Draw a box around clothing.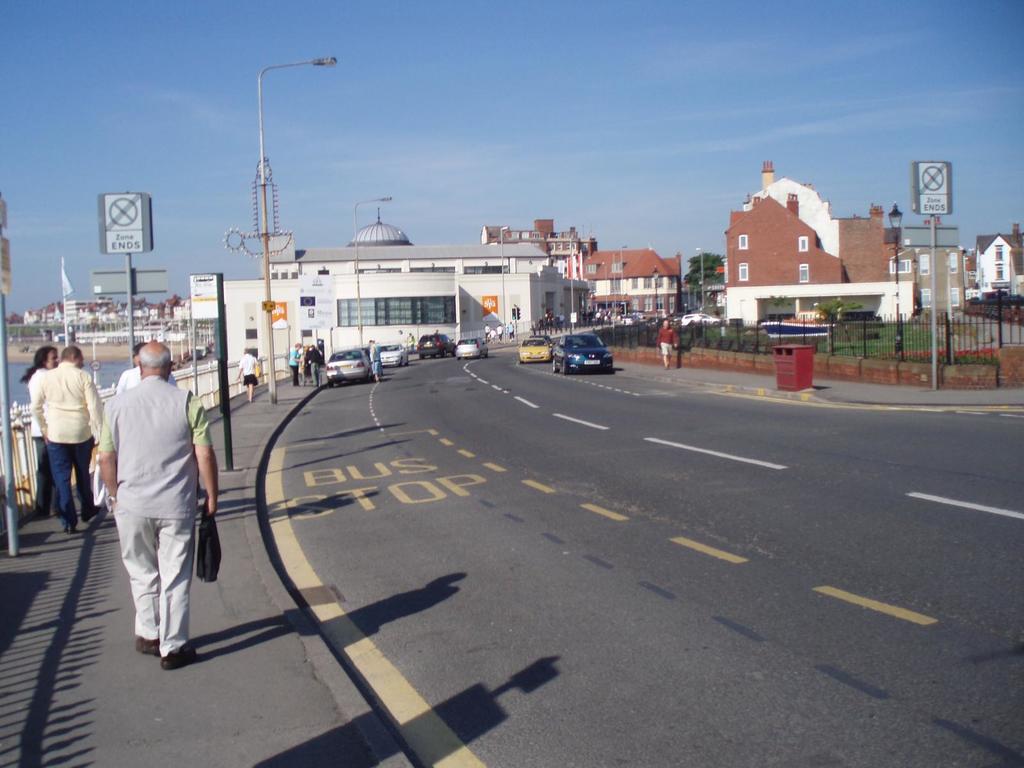
<region>232, 349, 259, 386</region>.
